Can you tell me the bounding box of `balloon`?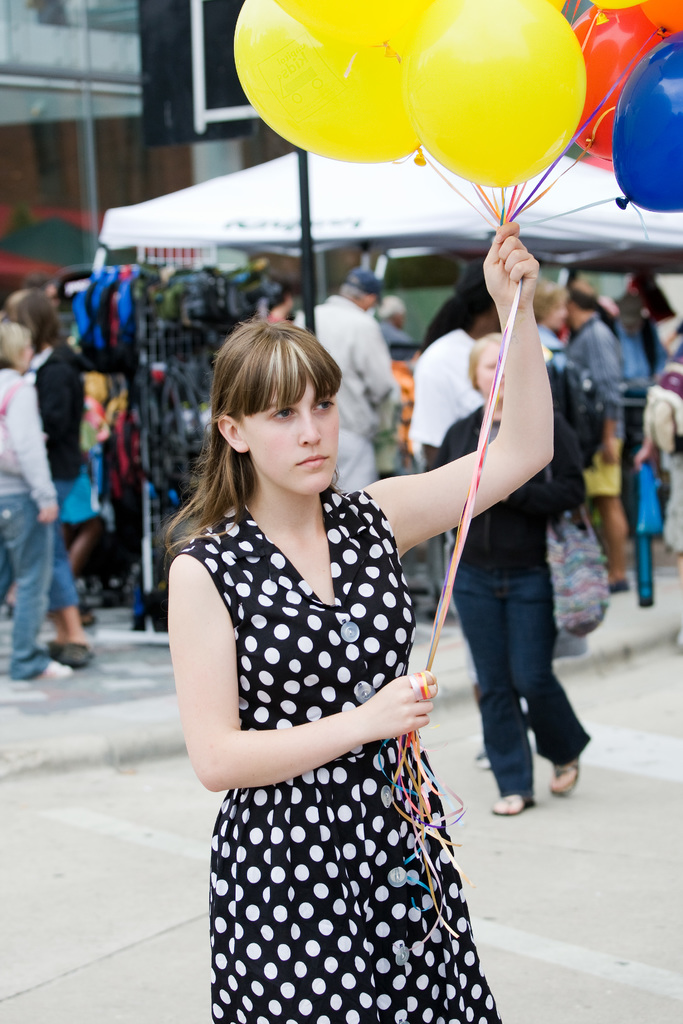
[643,0,682,38].
